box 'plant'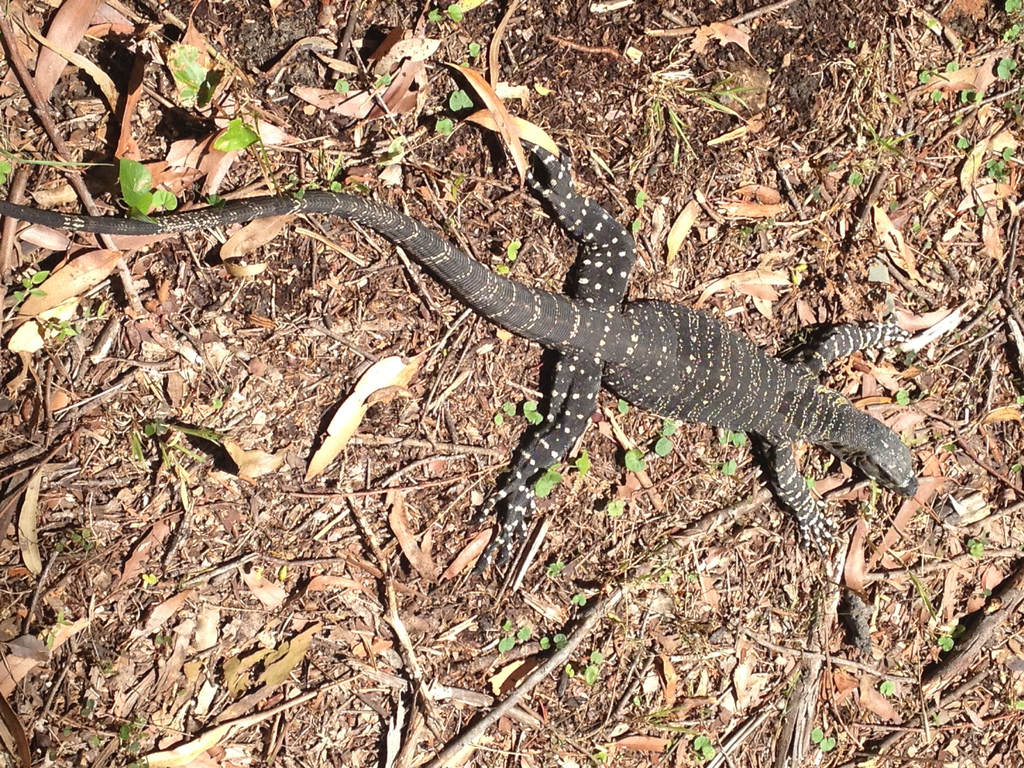
x1=717, y1=455, x2=737, y2=479
